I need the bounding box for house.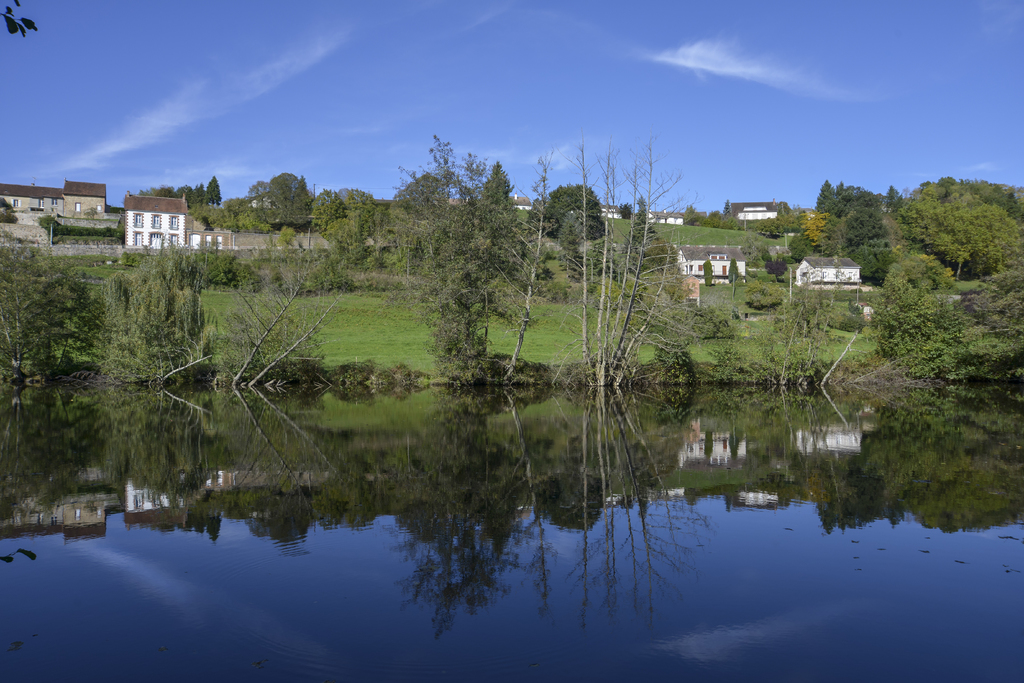
Here it is: x1=804 y1=255 x2=874 y2=293.
